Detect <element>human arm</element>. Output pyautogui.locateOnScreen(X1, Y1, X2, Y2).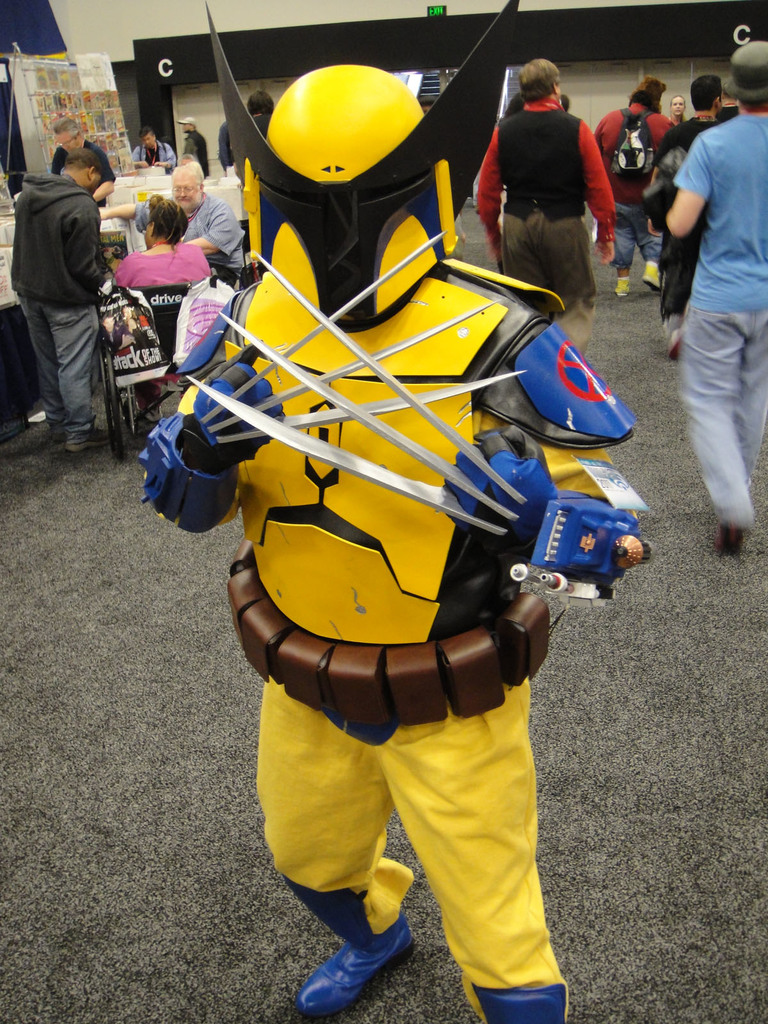
pyautogui.locateOnScreen(591, 109, 620, 155).
